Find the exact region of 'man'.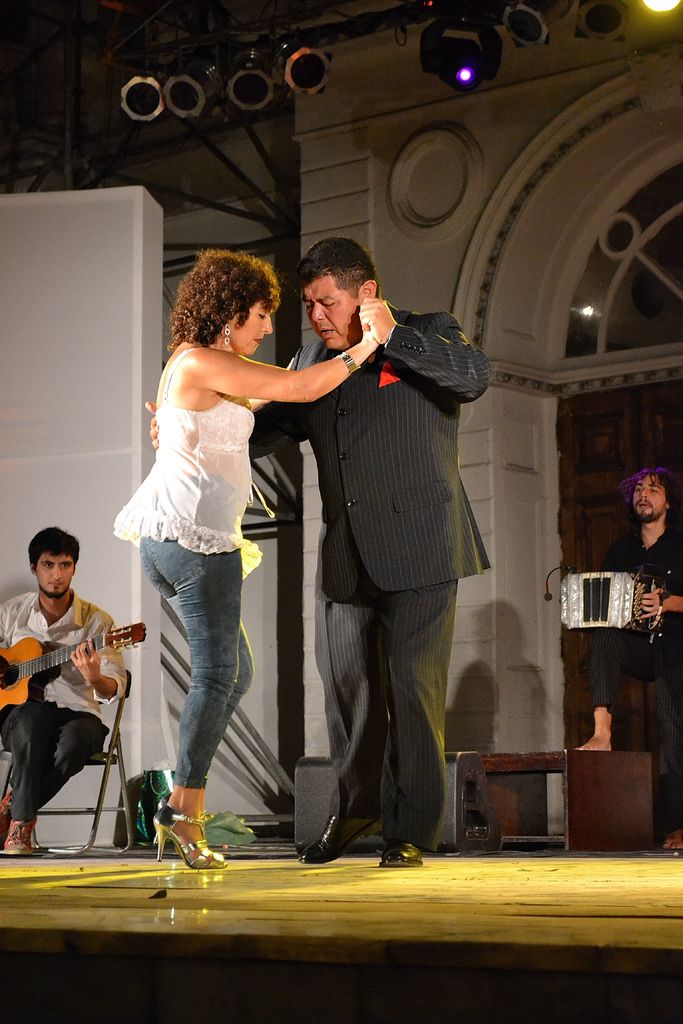
Exact region: [left=256, top=248, right=497, bottom=863].
